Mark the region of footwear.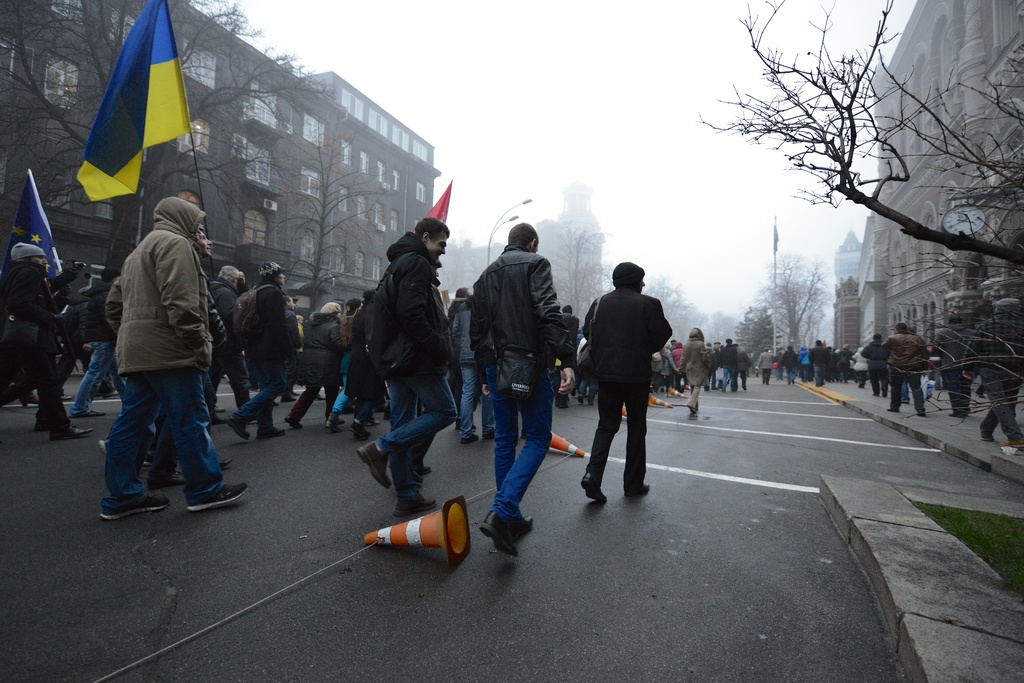
Region: <box>579,470,607,506</box>.
